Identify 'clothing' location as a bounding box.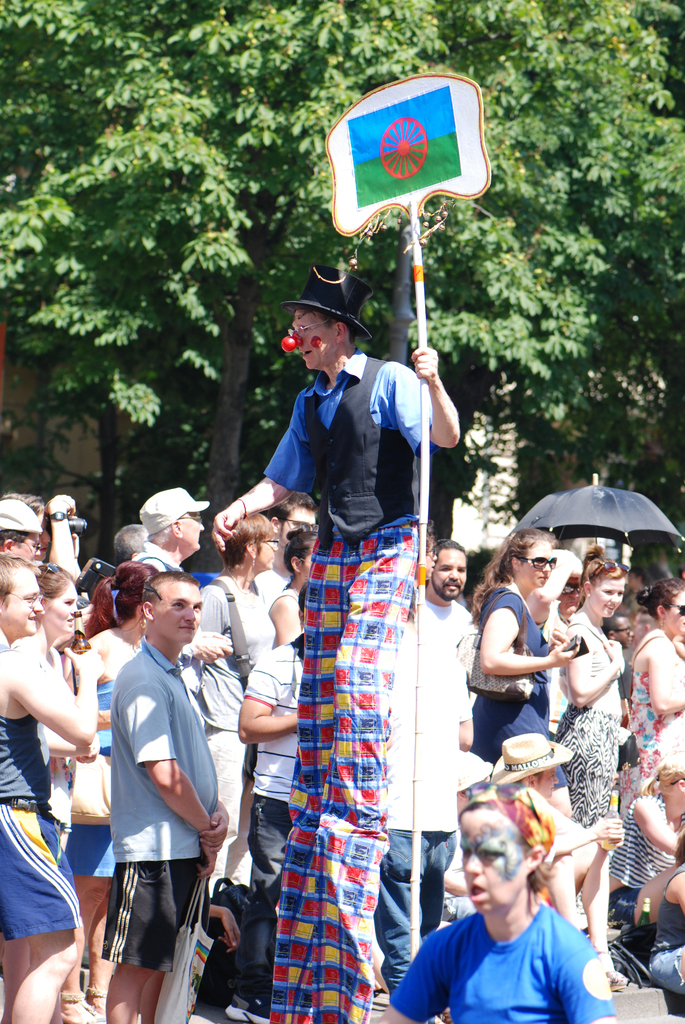
379:662:482:995.
